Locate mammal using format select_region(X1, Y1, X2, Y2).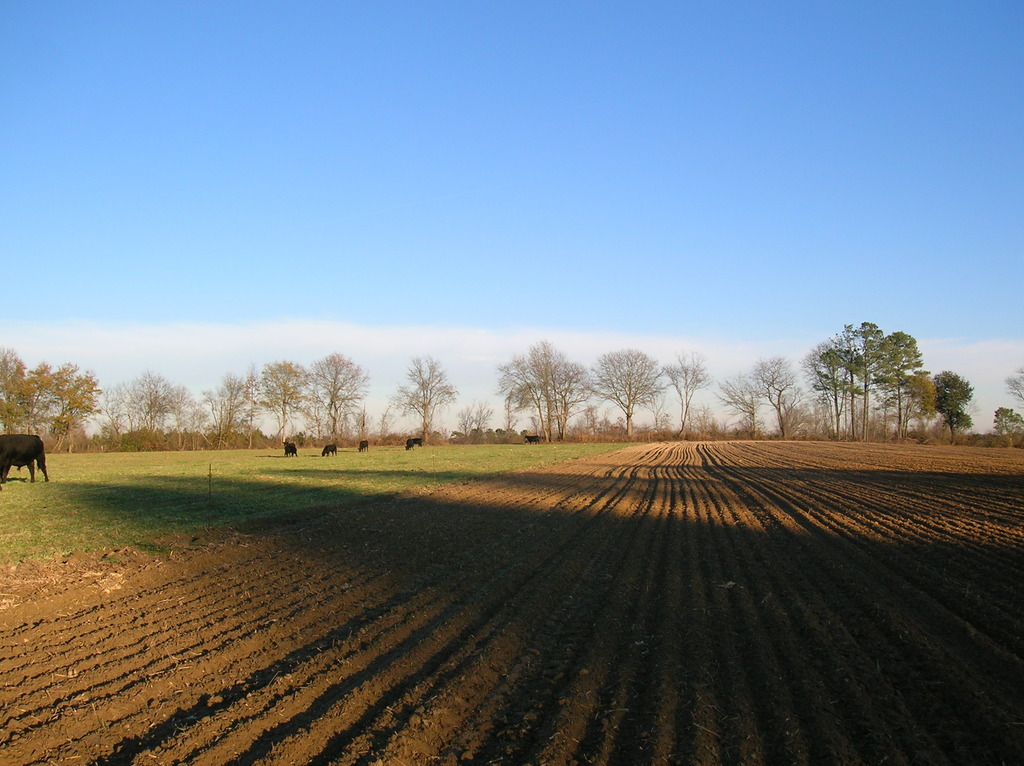
select_region(320, 440, 340, 455).
